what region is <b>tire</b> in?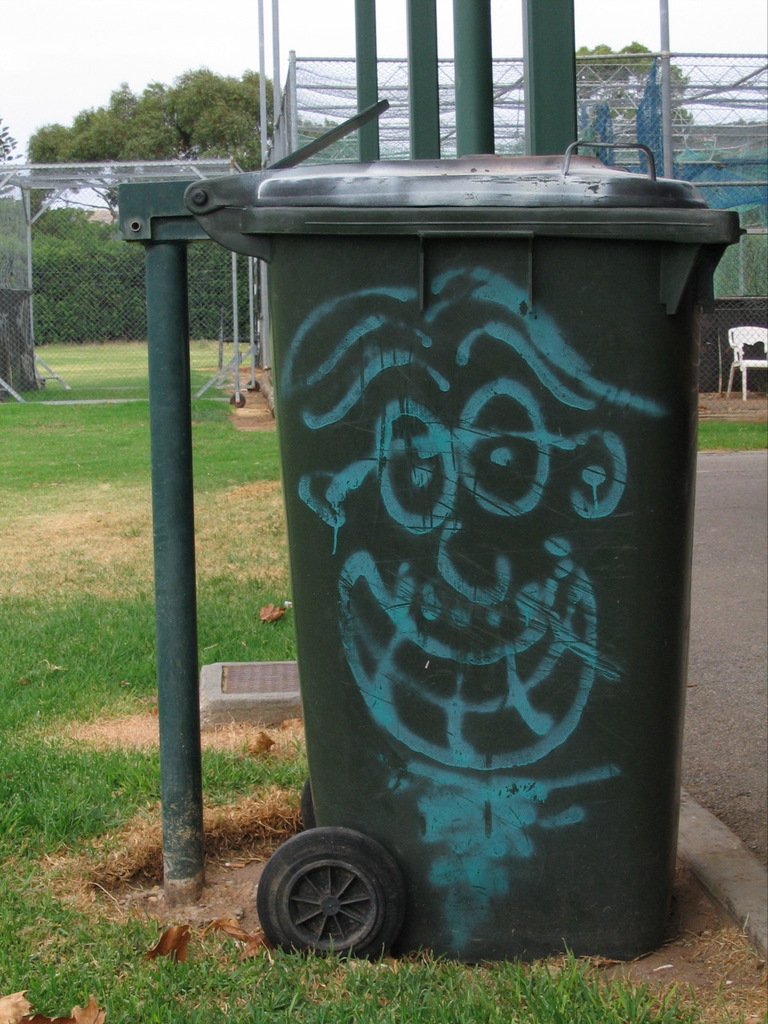
Rect(250, 377, 260, 393).
